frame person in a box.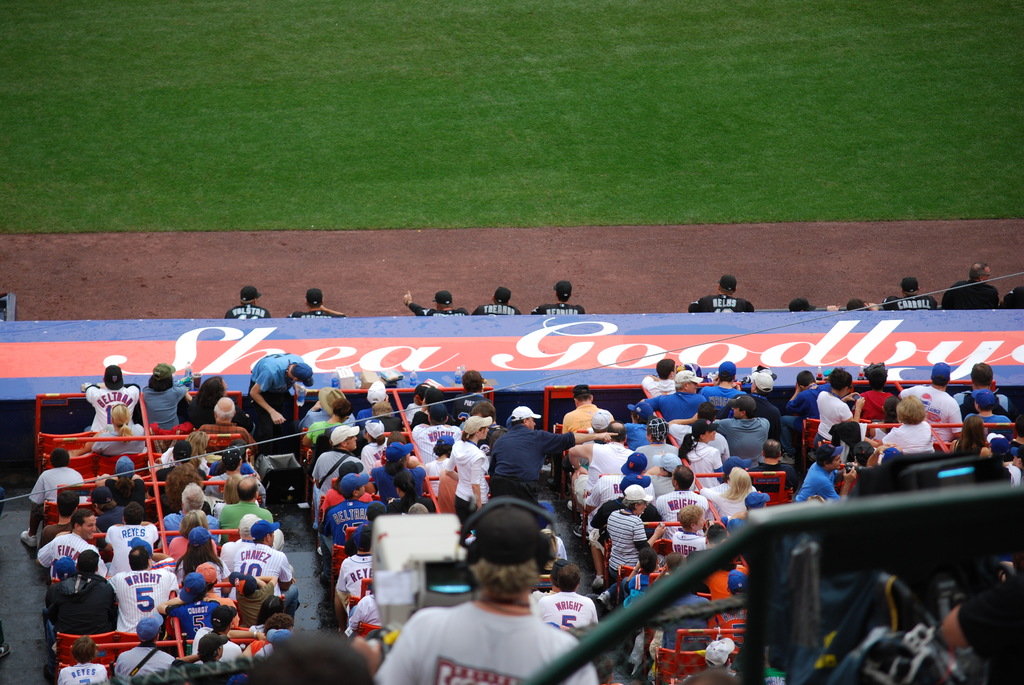
[159,482,225,533].
